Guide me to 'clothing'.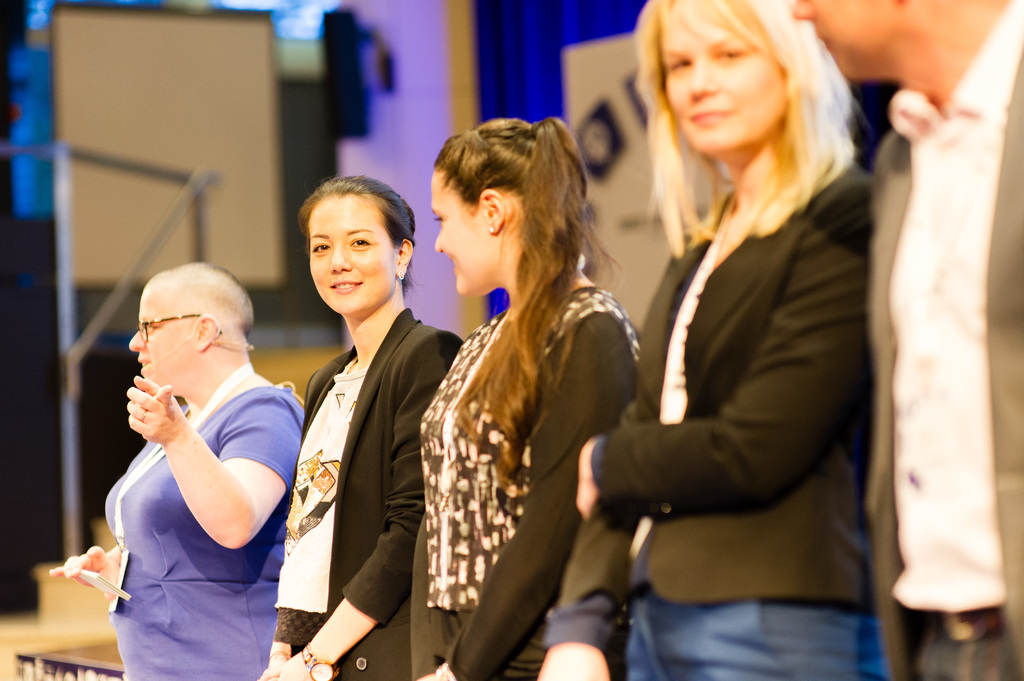
Guidance: 409,262,648,680.
